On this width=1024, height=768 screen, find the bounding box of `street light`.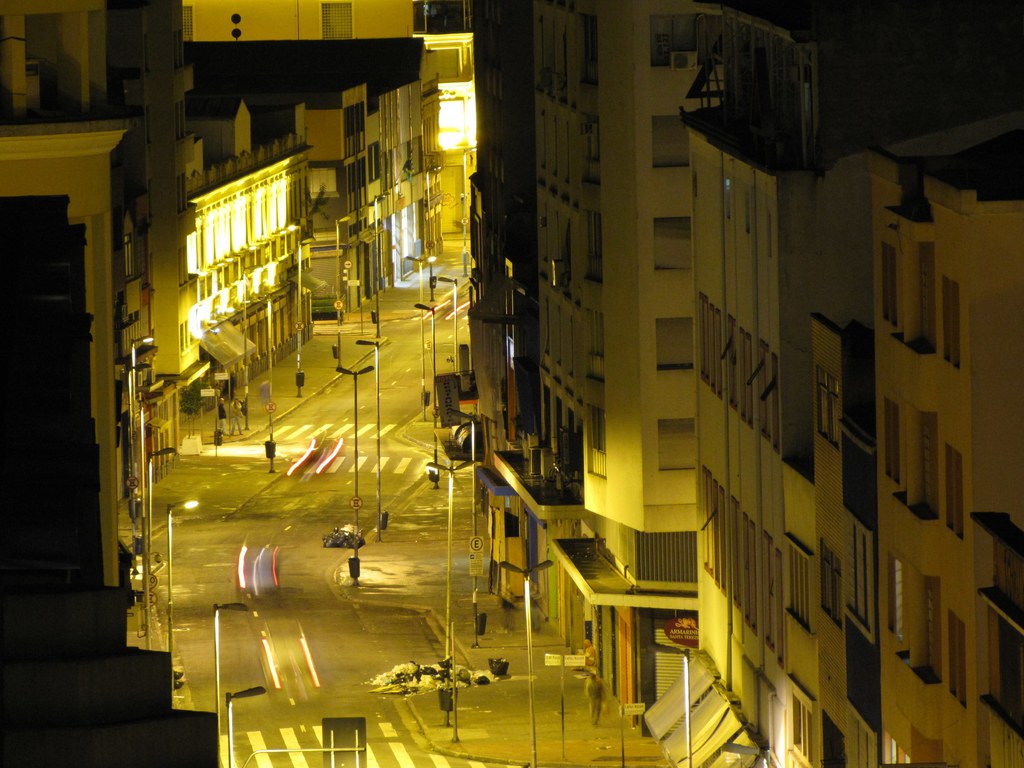
Bounding box: [225, 682, 264, 767].
